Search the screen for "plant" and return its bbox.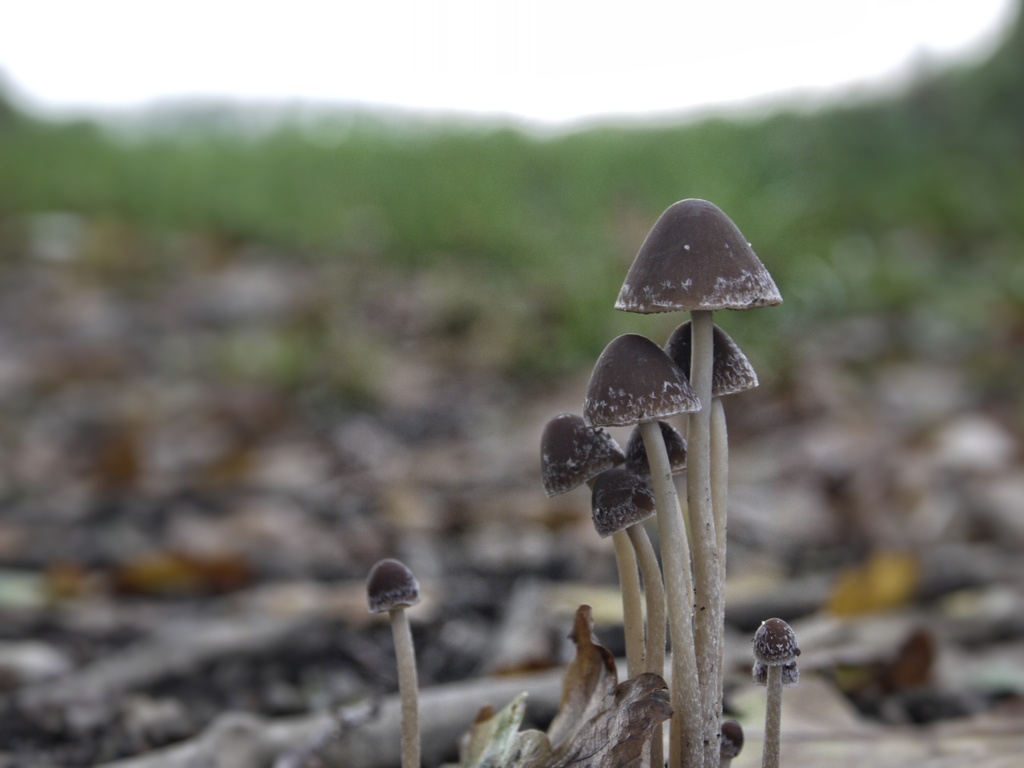
Found: box=[618, 175, 732, 762].
